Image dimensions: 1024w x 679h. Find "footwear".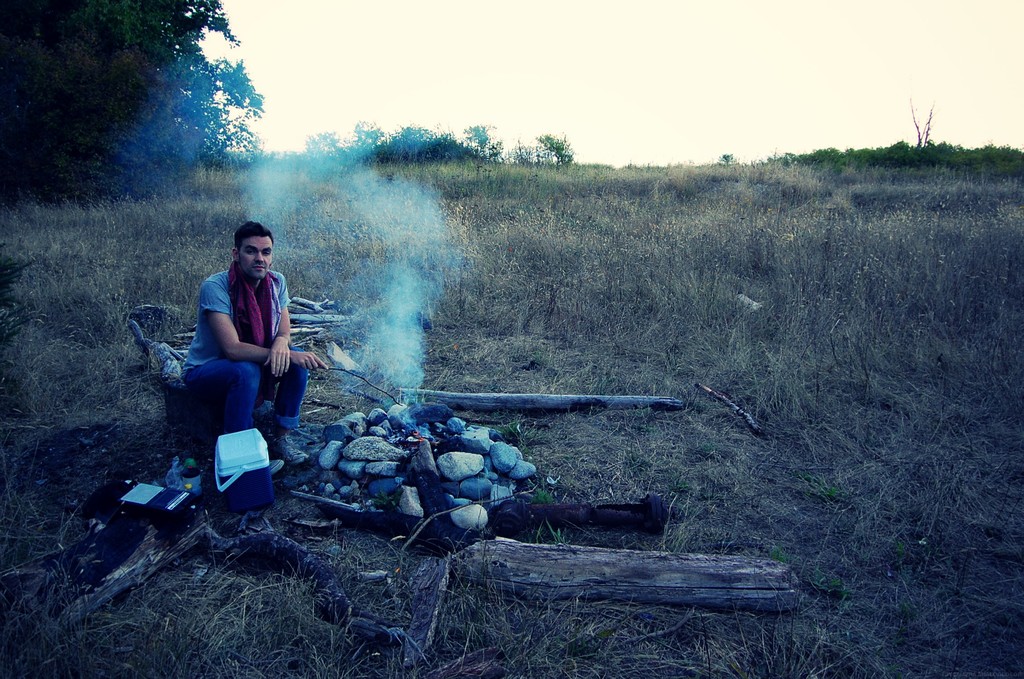
(269, 430, 317, 469).
